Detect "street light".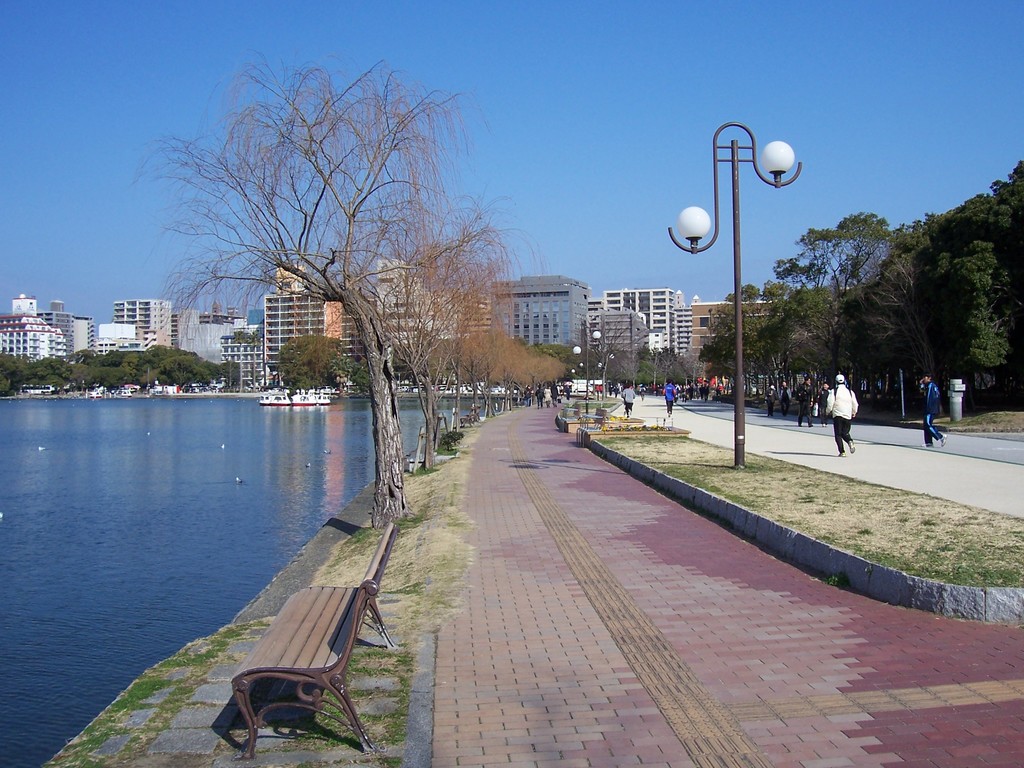
Detected at l=567, t=360, r=586, b=397.
